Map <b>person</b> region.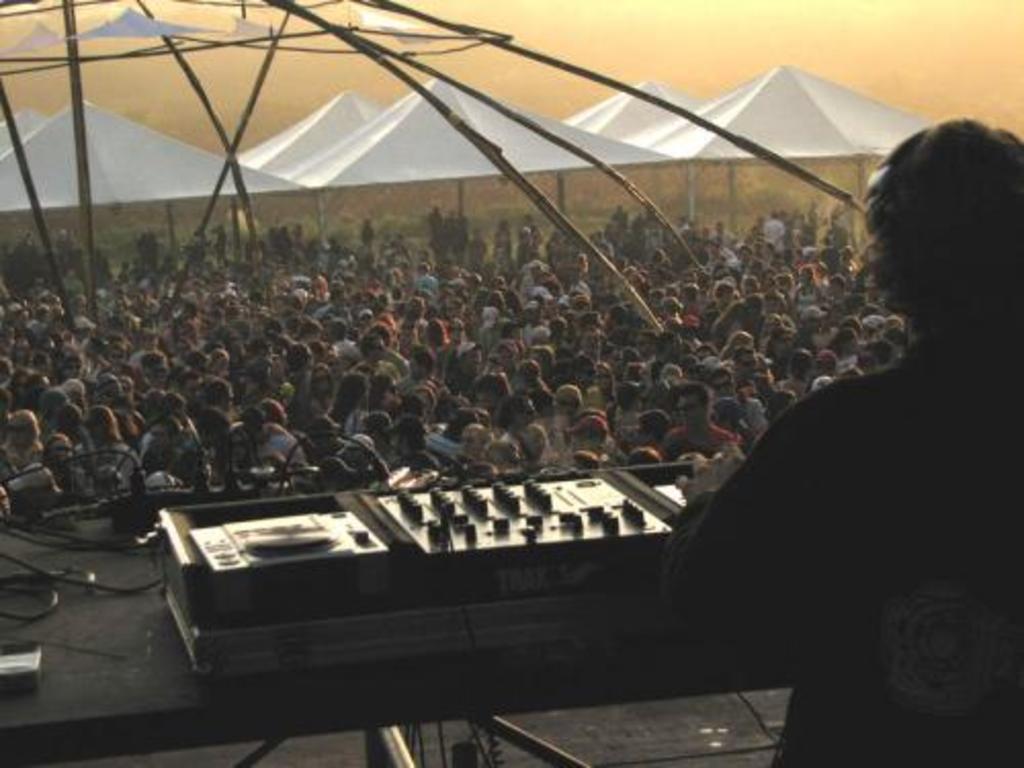
Mapped to rect(0, 408, 43, 469).
